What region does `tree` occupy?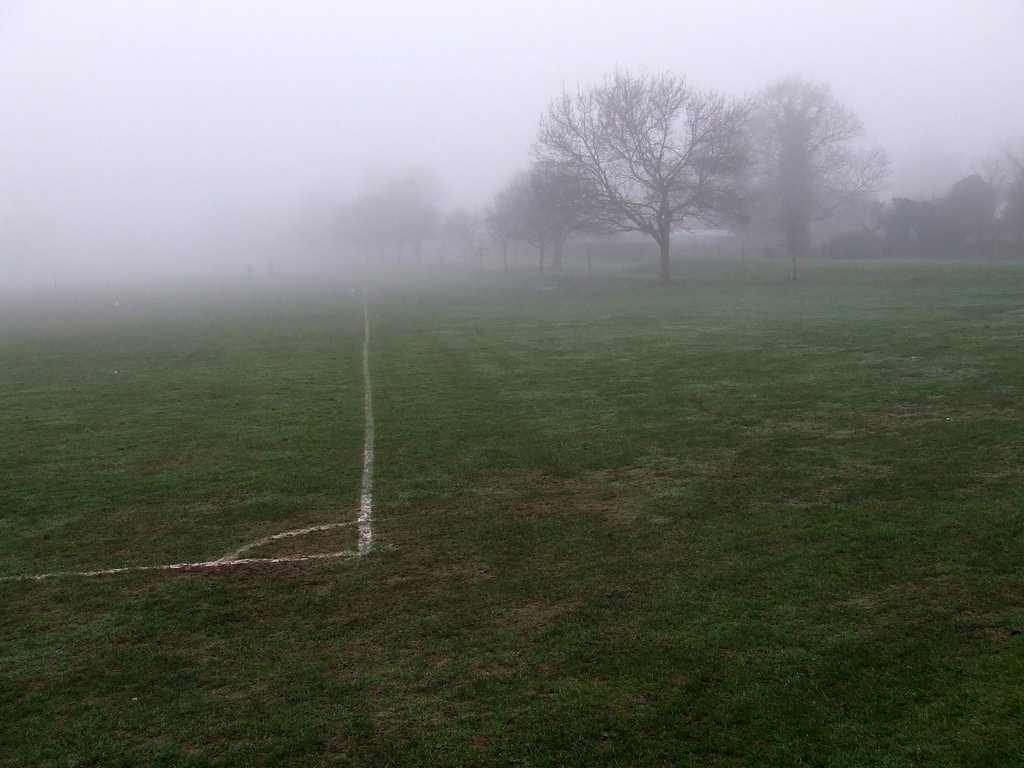
region(809, 143, 1023, 269).
